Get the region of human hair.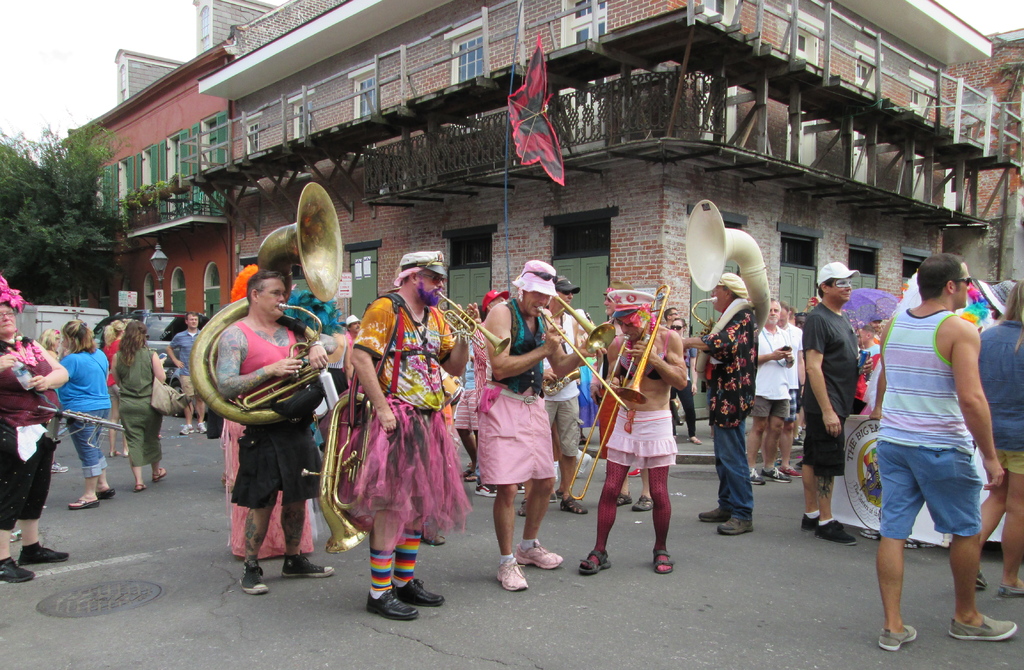
{"x1": 186, "y1": 310, "x2": 197, "y2": 322}.
